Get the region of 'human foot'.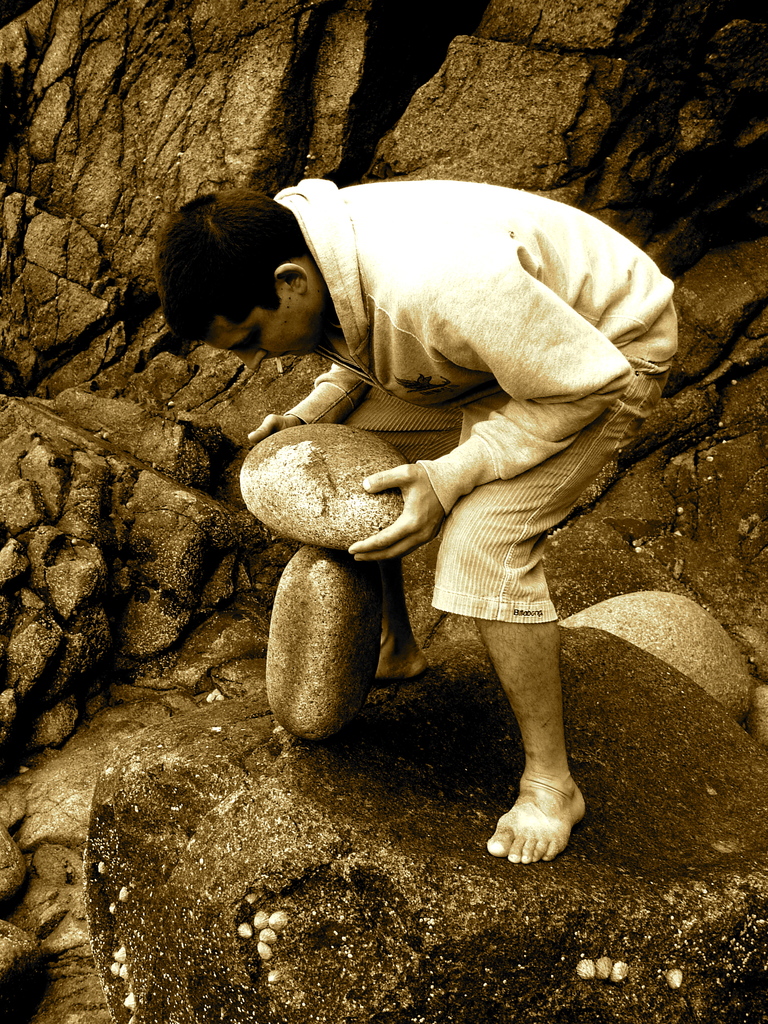
[x1=374, y1=632, x2=430, y2=683].
